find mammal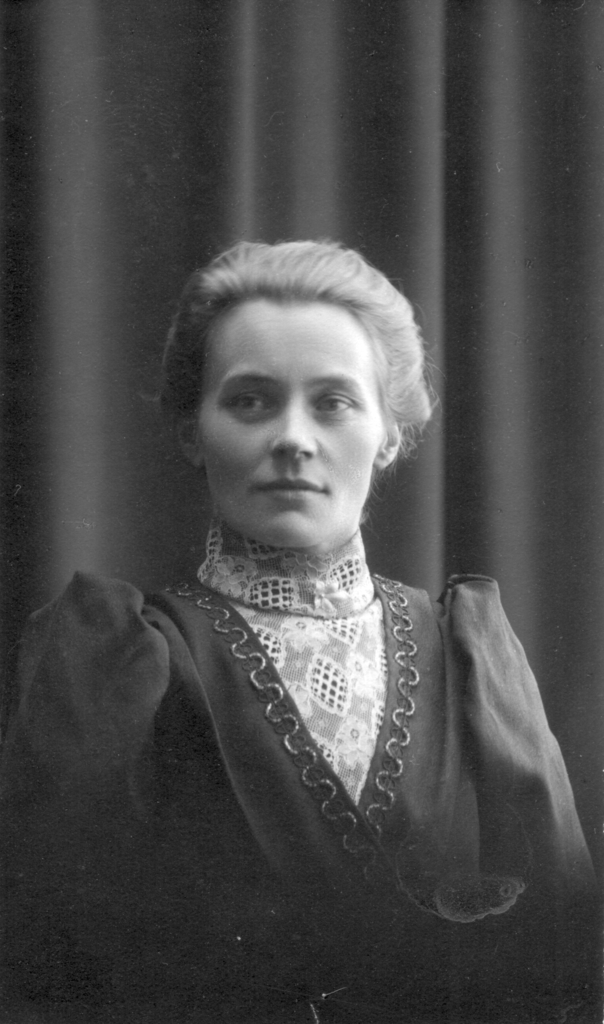
crop(4, 237, 603, 1023)
